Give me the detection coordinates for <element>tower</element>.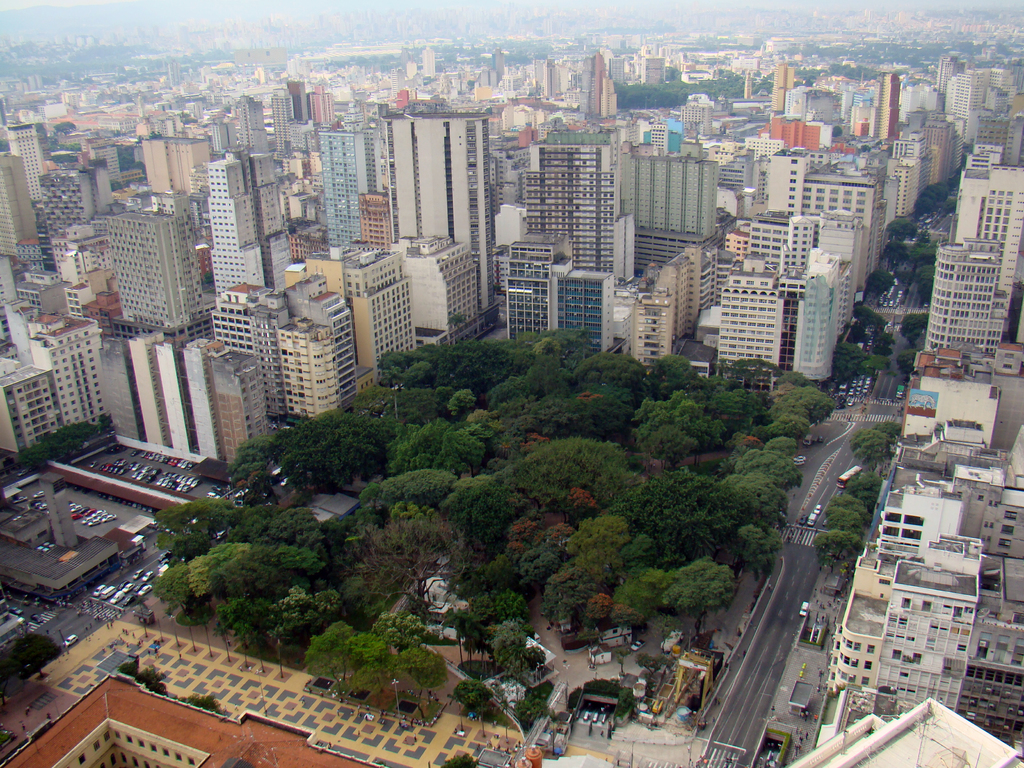
0,146,46,260.
